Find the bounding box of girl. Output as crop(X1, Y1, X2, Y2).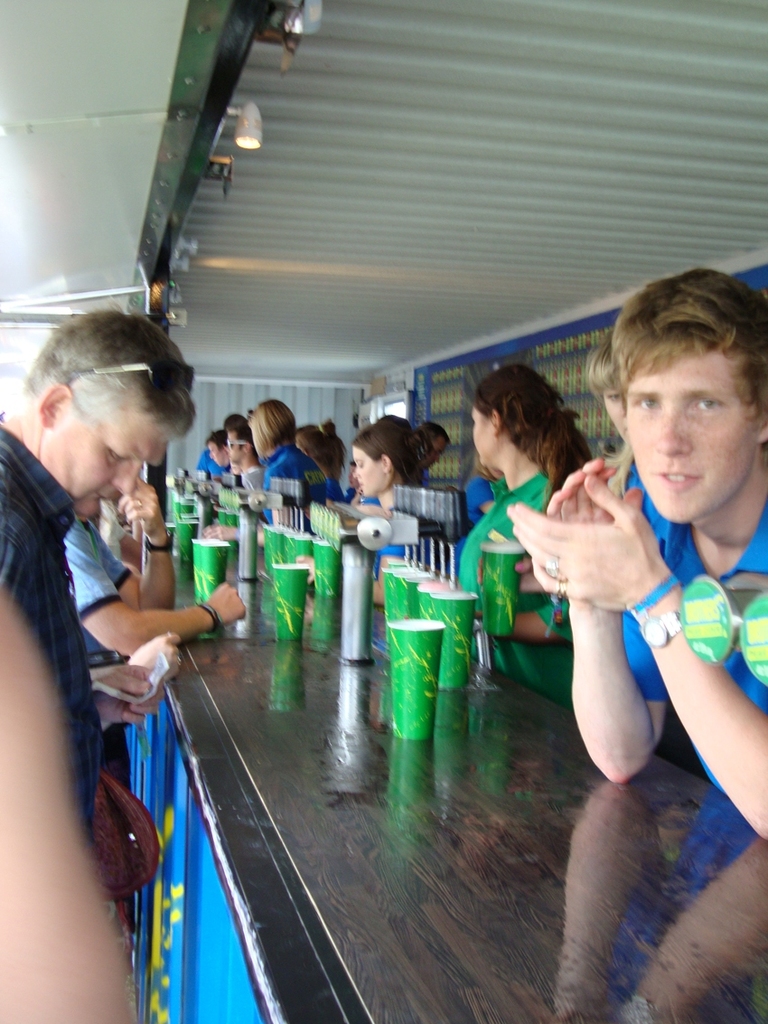
crop(292, 405, 451, 599).
